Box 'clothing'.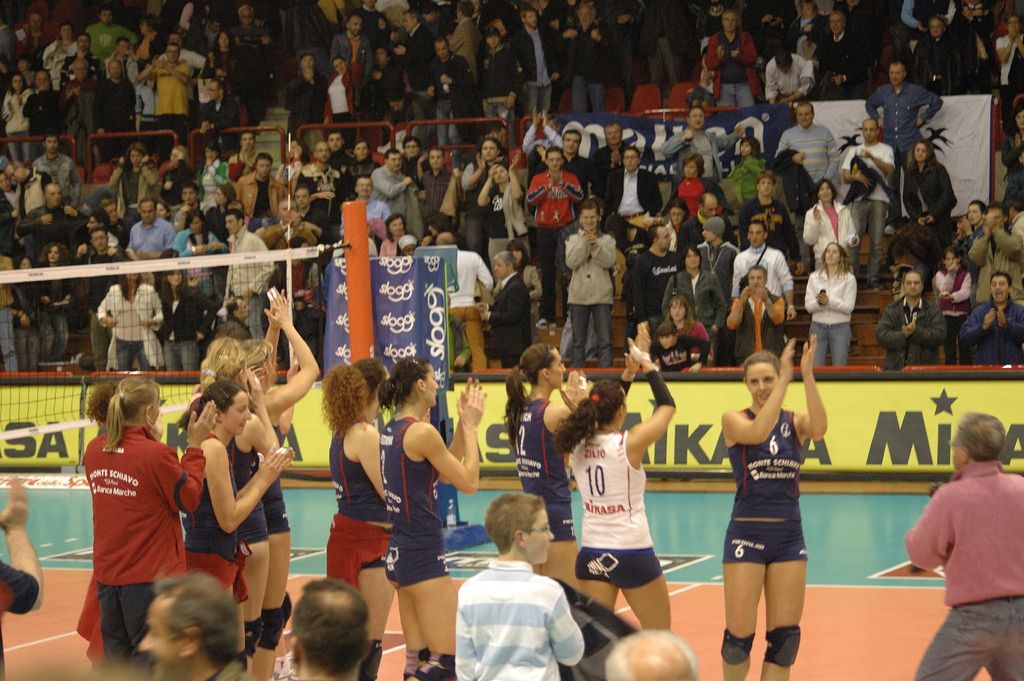
77,573,106,660.
